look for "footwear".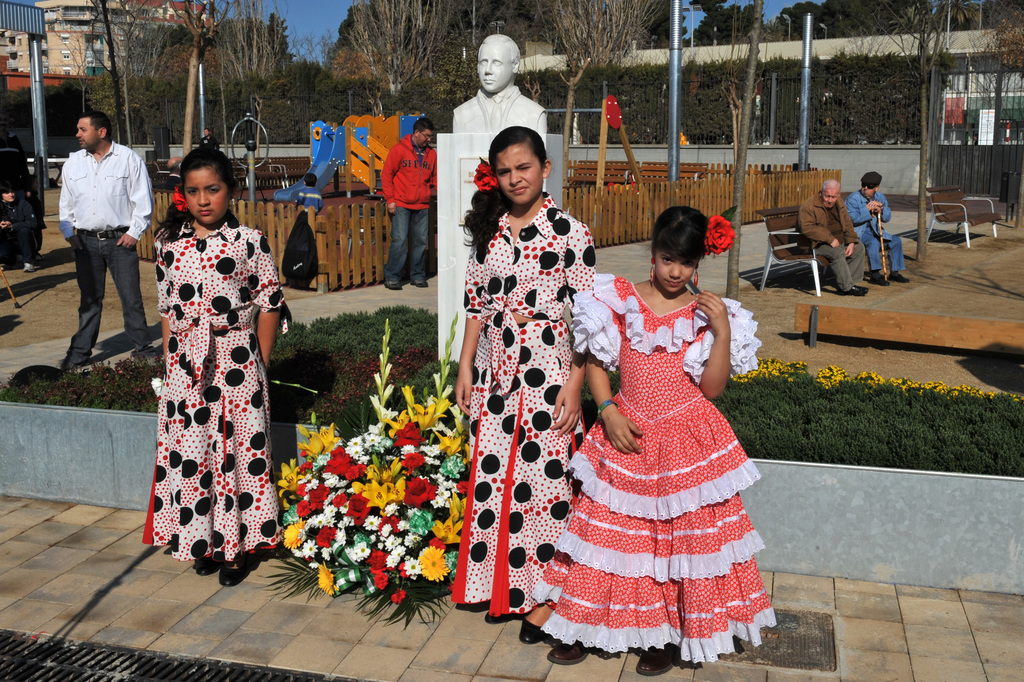
Found: region(380, 279, 401, 290).
